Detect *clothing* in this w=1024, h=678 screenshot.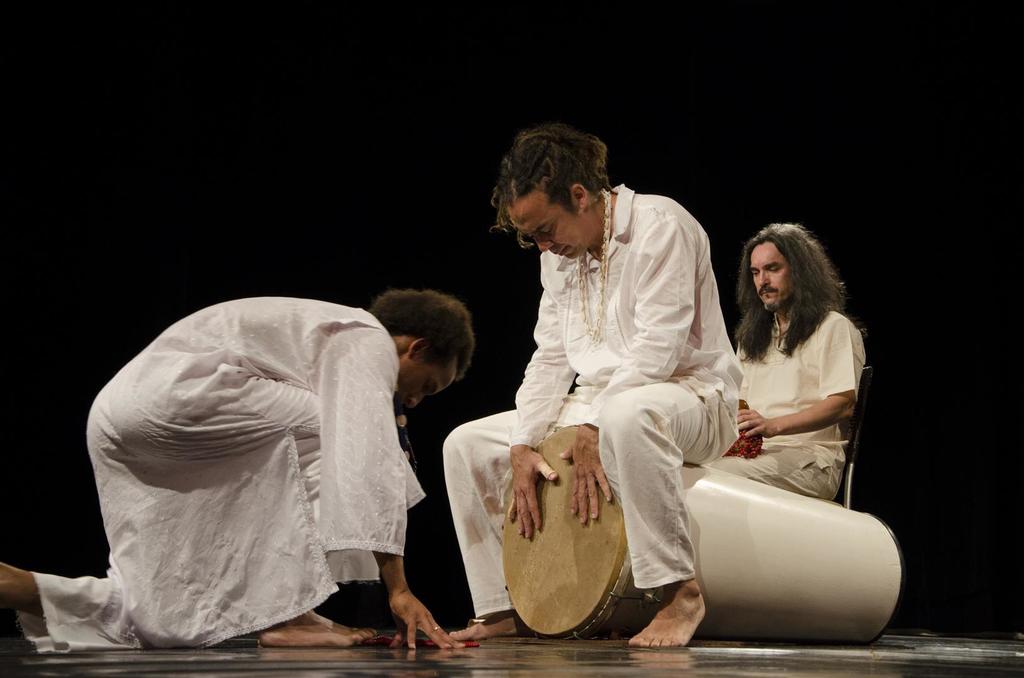
Detection: 440,181,746,622.
